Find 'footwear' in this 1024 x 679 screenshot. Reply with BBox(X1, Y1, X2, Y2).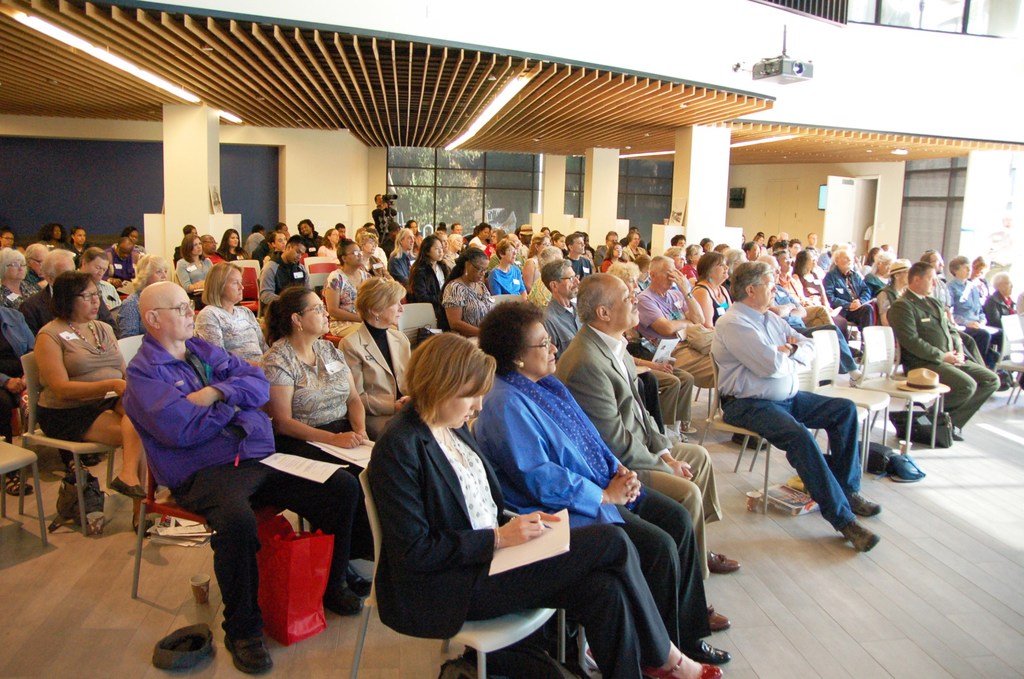
BBox(83, 452, 97, 464).
